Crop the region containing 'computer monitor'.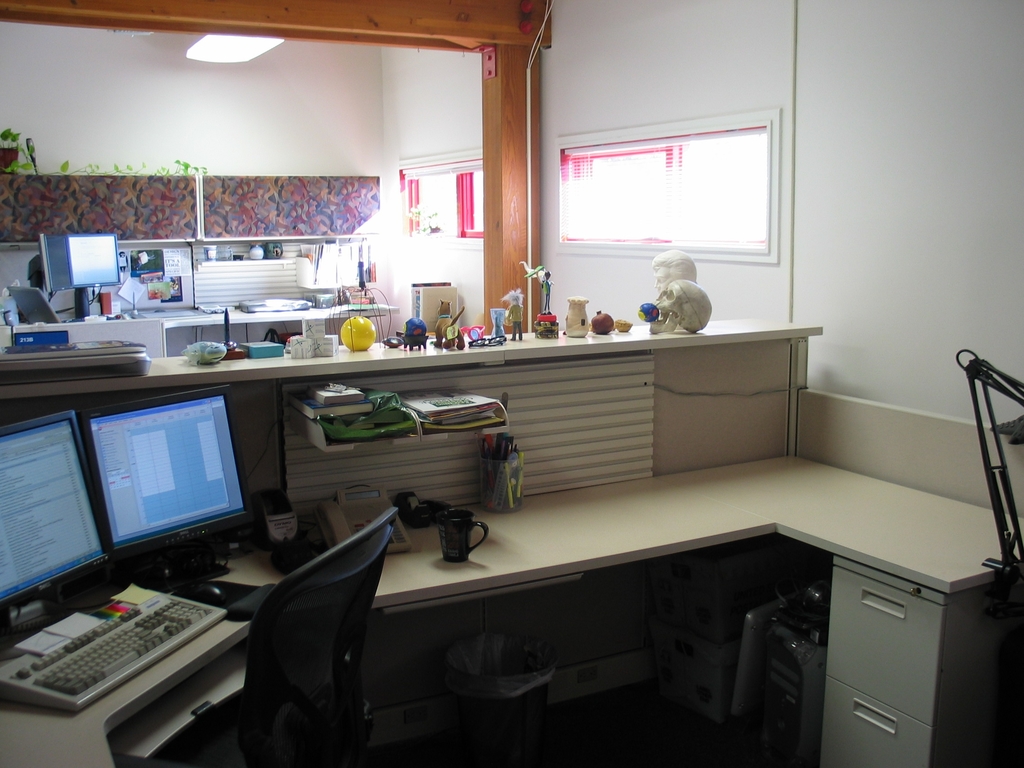
Crop region: region(0, 403, 113, 637).
